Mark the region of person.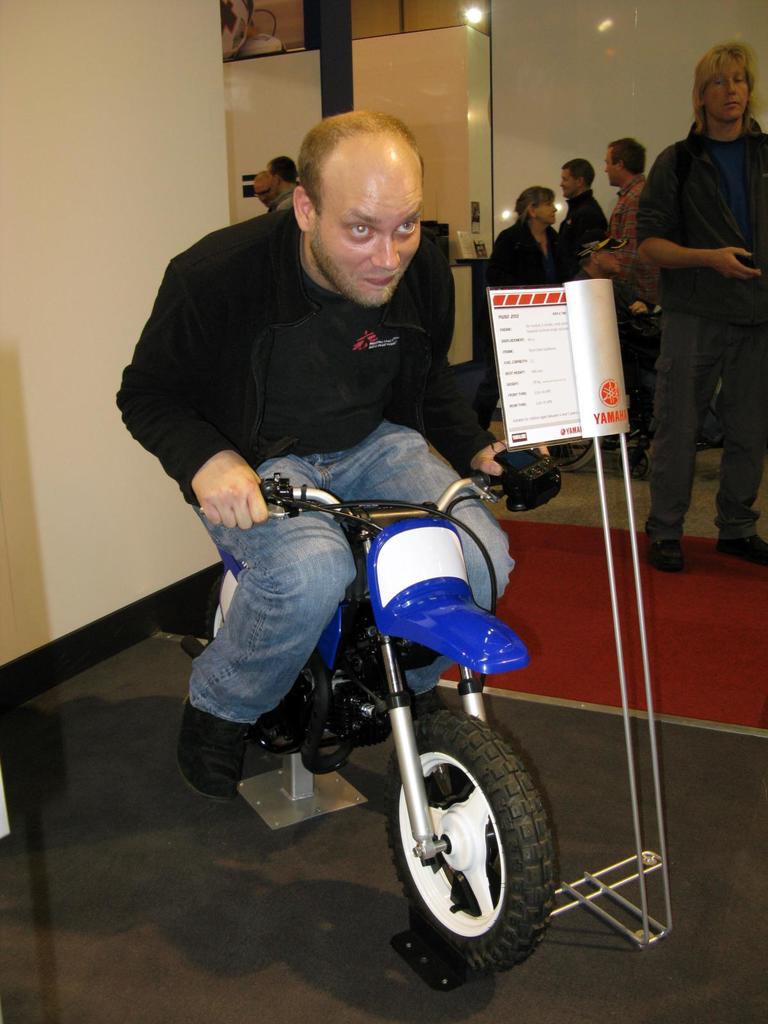
Region: box(118, 111, 548, 803).
